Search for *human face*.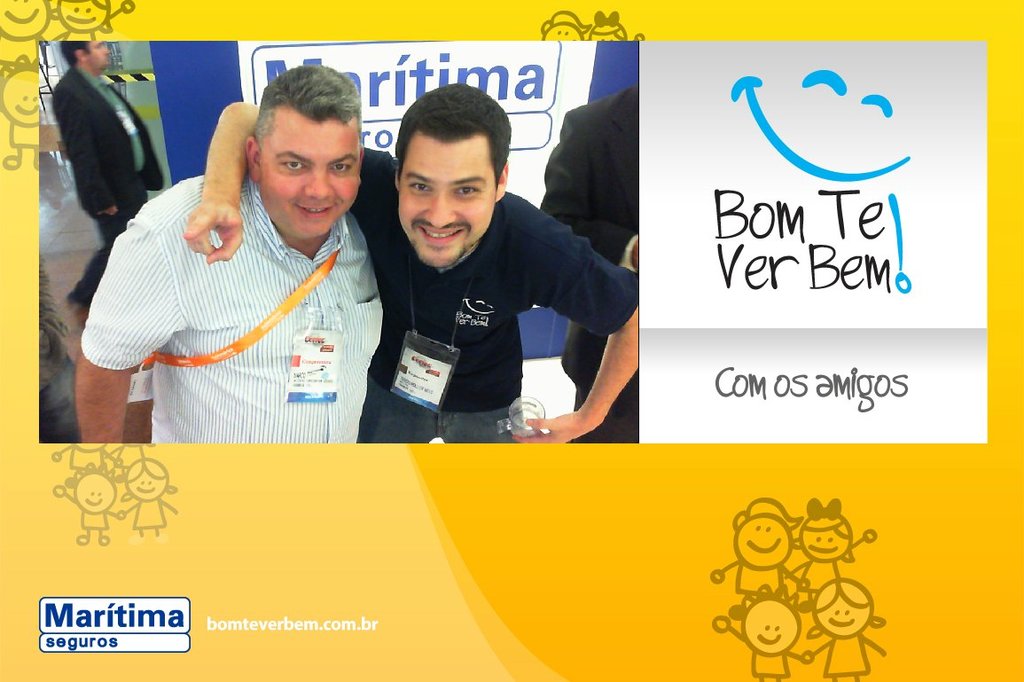
Found at BBox(801, 526, 849, 558).
